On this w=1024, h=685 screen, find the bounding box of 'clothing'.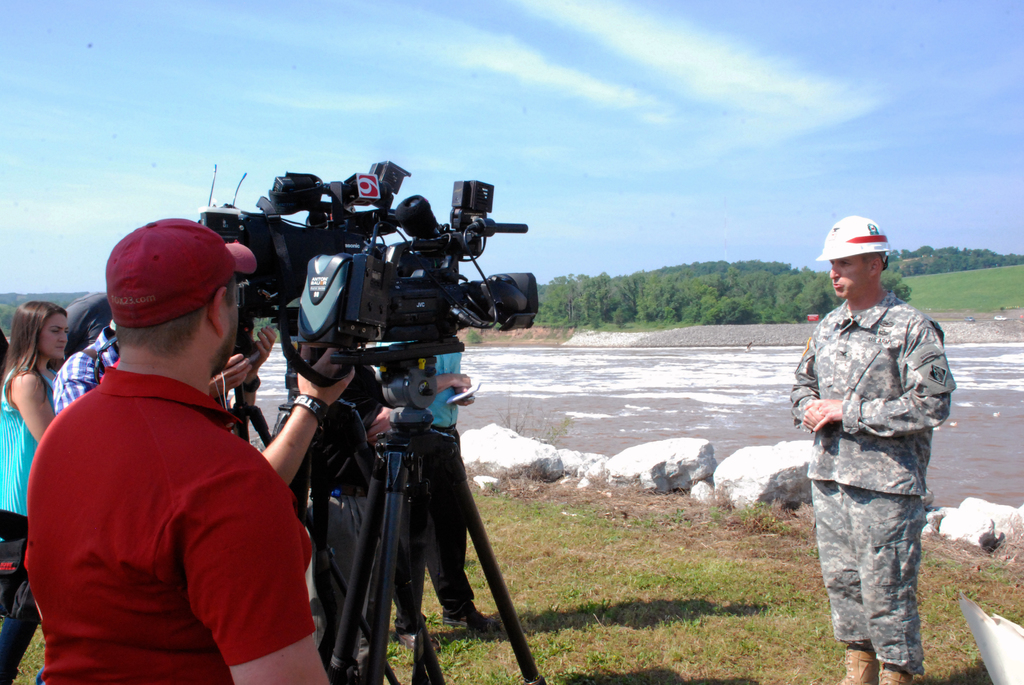
Bounding box: detection(383, 355, 483, 624).
